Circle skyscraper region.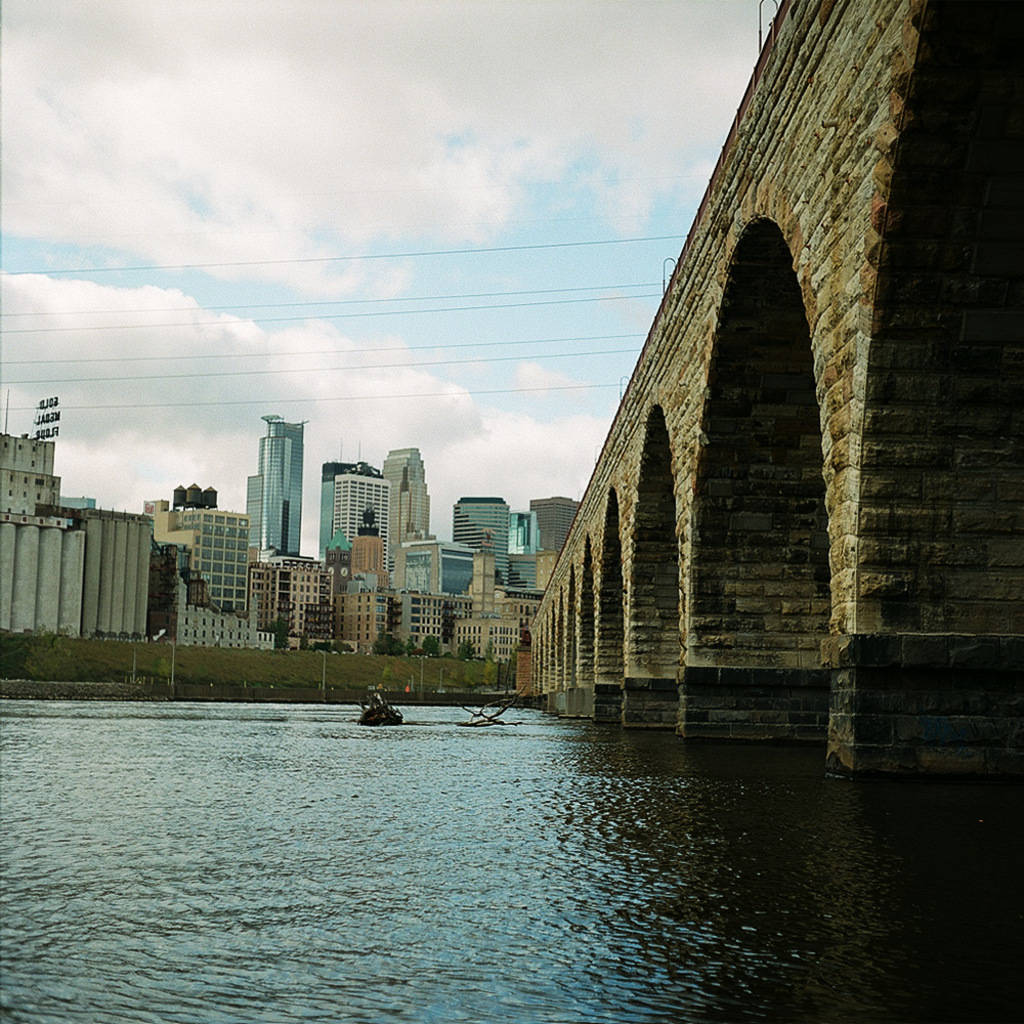
Region: pyautogui.locateOnScreen(381, 449, 429, 544).
